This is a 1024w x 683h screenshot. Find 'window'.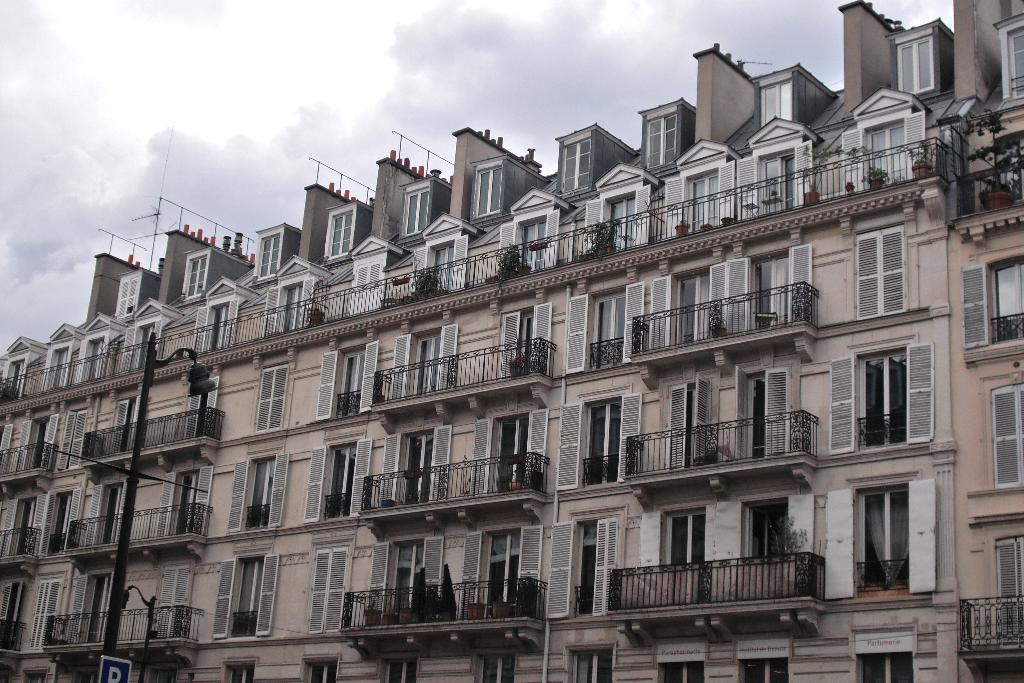
Bounding box: pyautogui.locateOnScreen(849, 220, 914, 319).
